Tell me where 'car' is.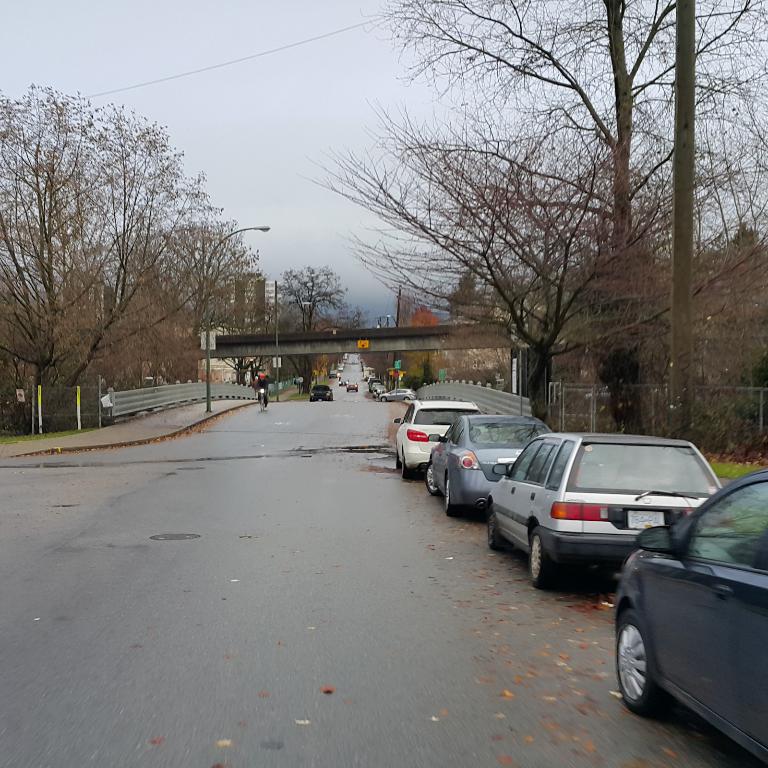
'car' is at crop(395, 398, 475, 481).
